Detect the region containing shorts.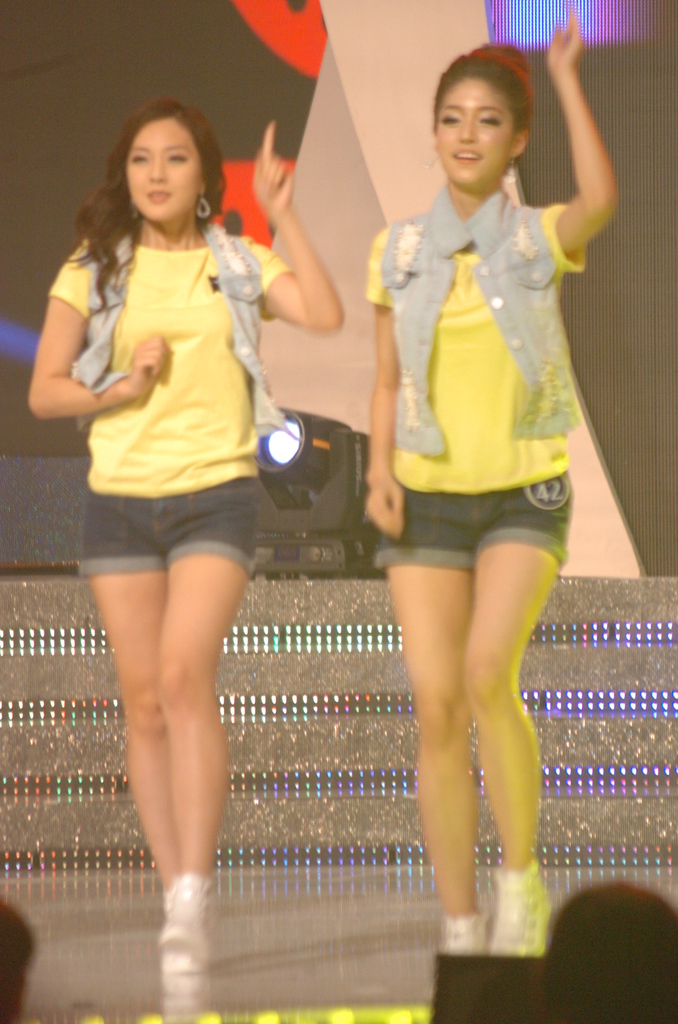
77, 476, 262, 575.
